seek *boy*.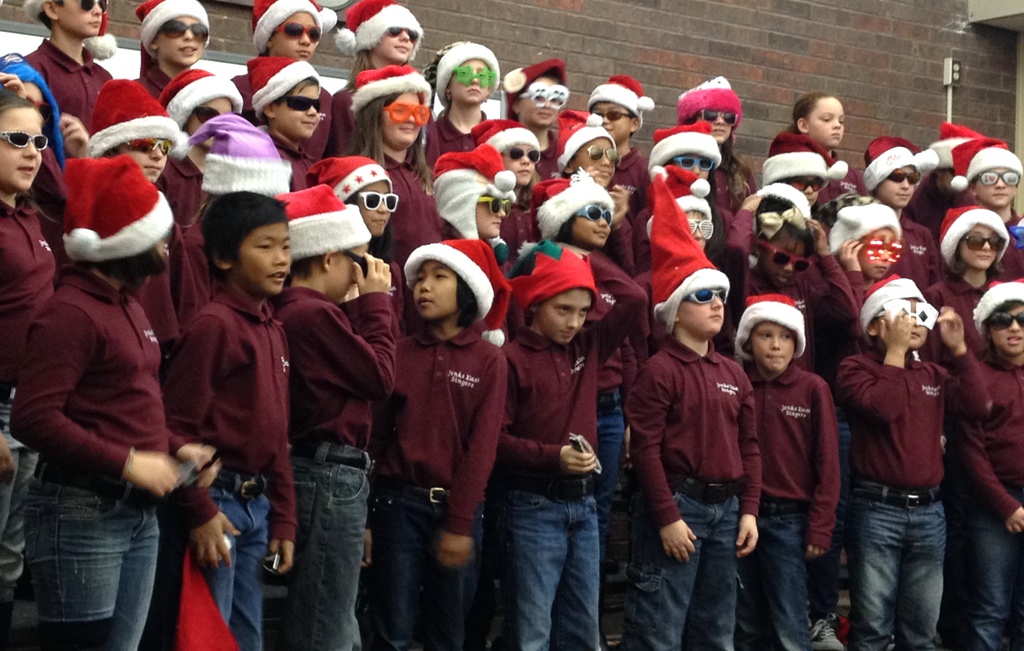
(x1=497, y1=242, x2=650, y2=650).
